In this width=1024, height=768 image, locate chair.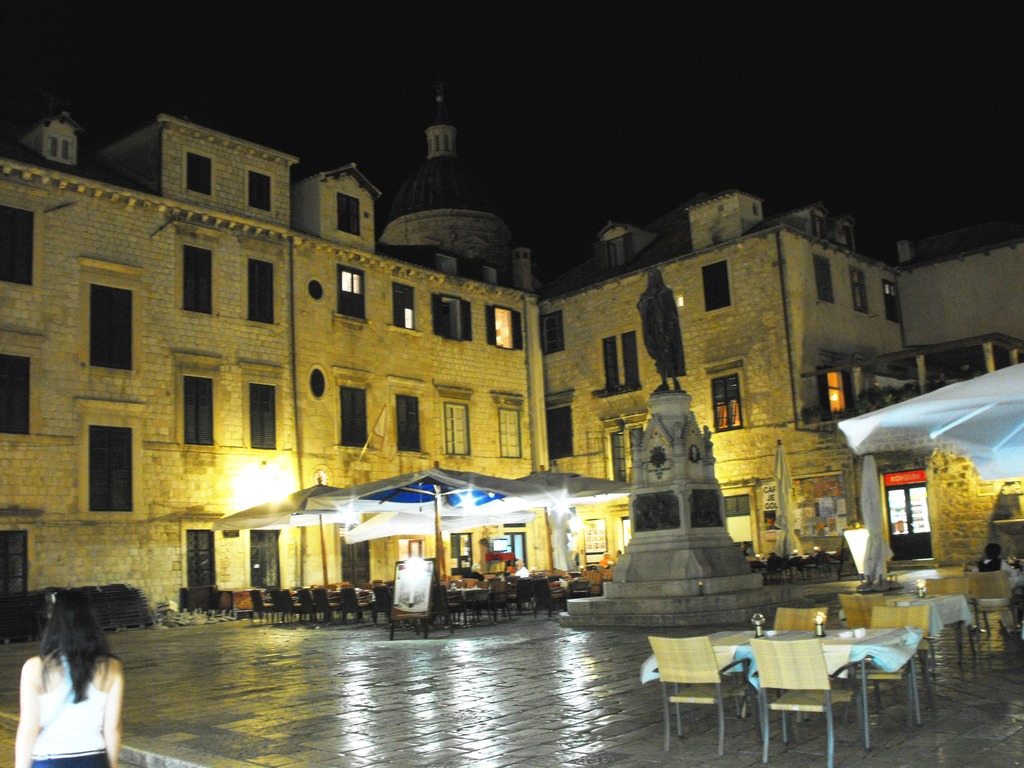
Bounding box: [328,589,372,623].
